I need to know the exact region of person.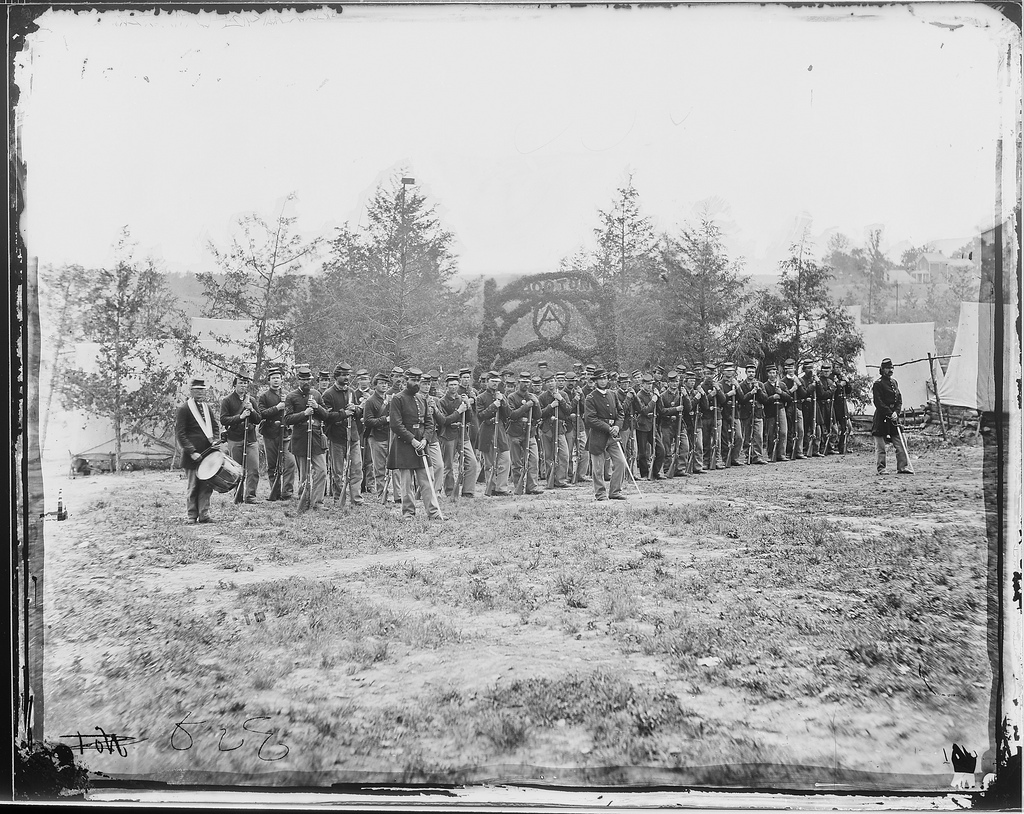
Region: locate(871, 361, 912, 476).
